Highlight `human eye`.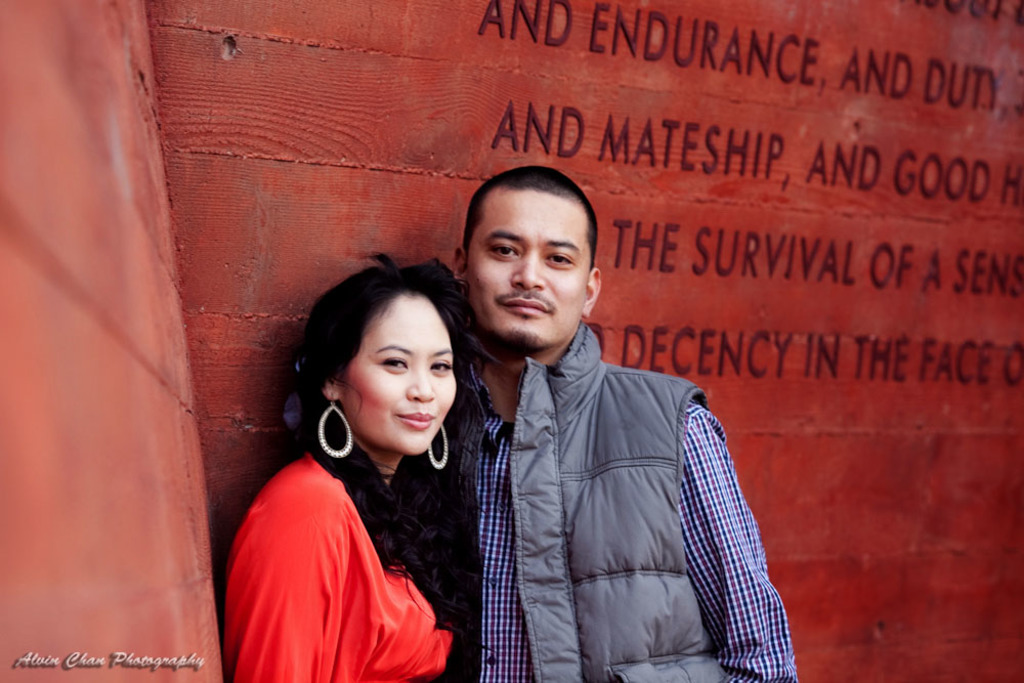
Highlighted region: bbox=[428, 357, 457, 377].
